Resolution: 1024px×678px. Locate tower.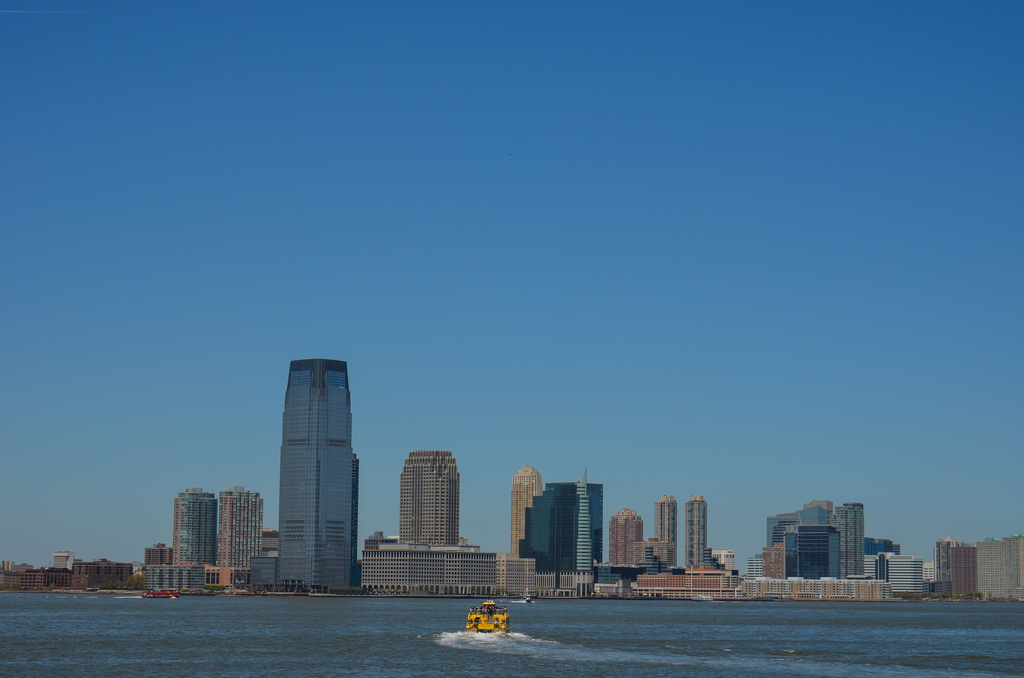
box=[250, 347, 360, 586].
